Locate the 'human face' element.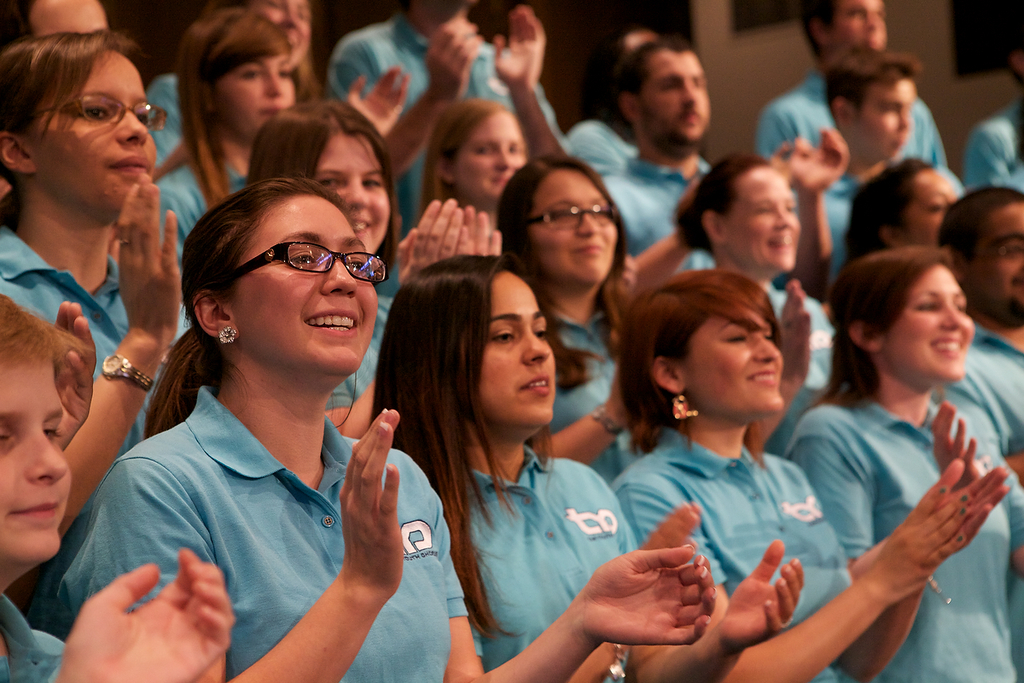
Element bbox: <bbox>0, 352, 83, 575</bbox>.
